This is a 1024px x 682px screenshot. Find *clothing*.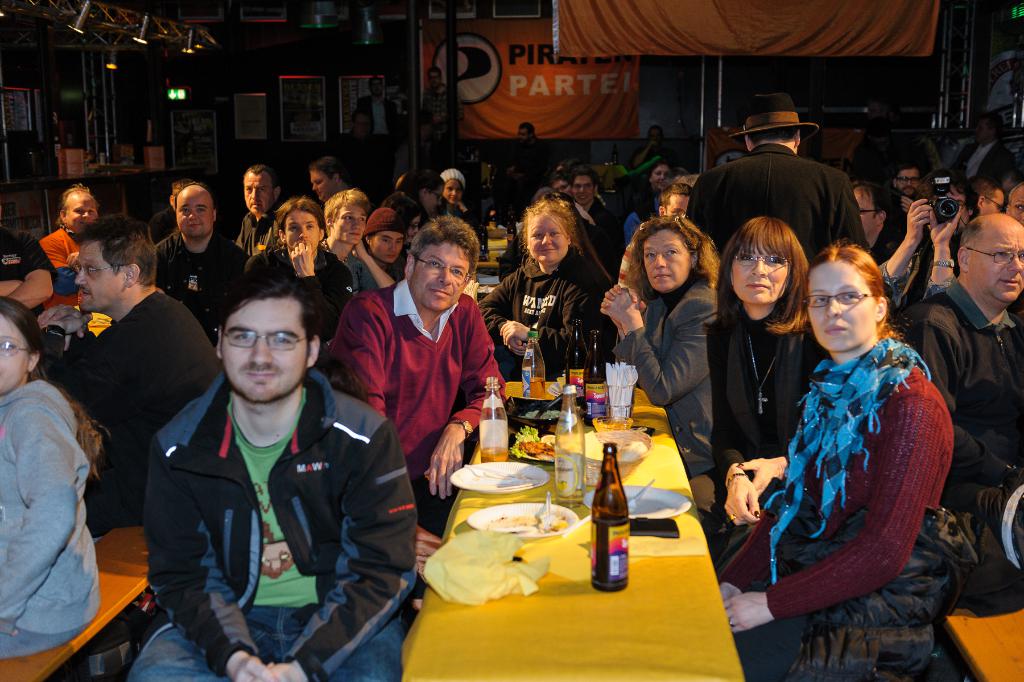
Bounding box: [42, 218, 81, 324].
